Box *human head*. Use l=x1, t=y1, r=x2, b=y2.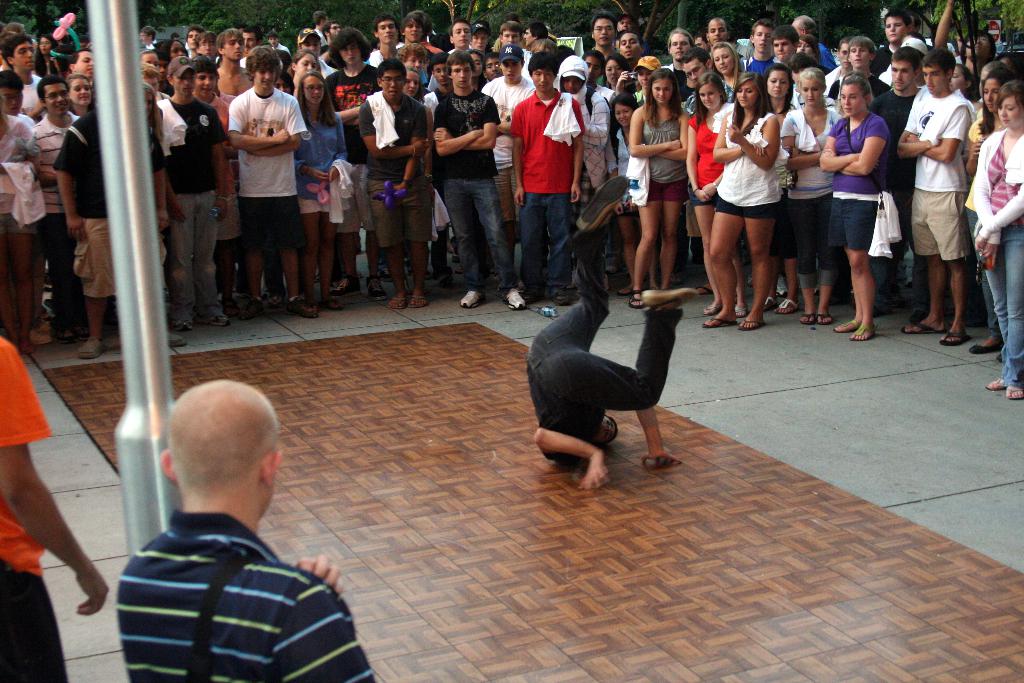
l=527, t=35, r=555, b=57.
